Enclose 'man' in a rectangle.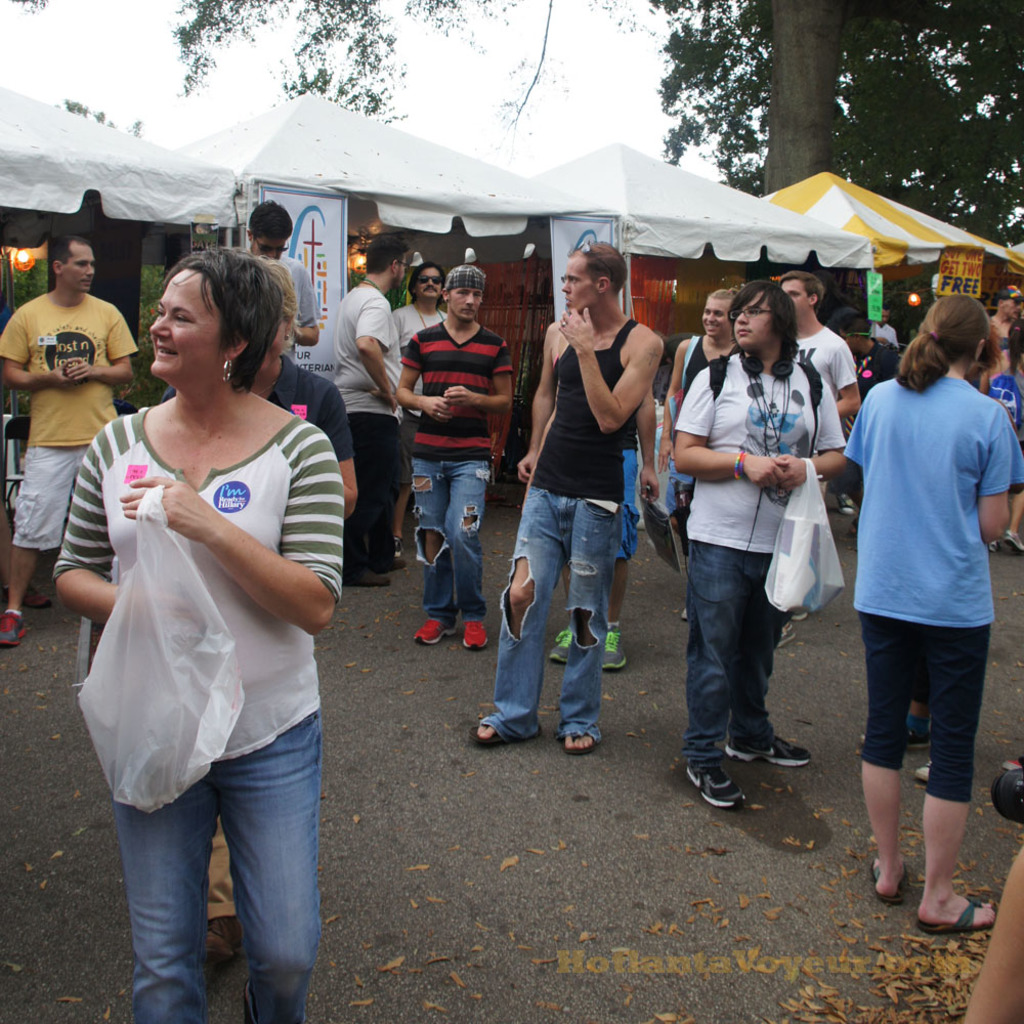
{"left": 840, "top": 297, "right": 1023, "bottom": 929}.
